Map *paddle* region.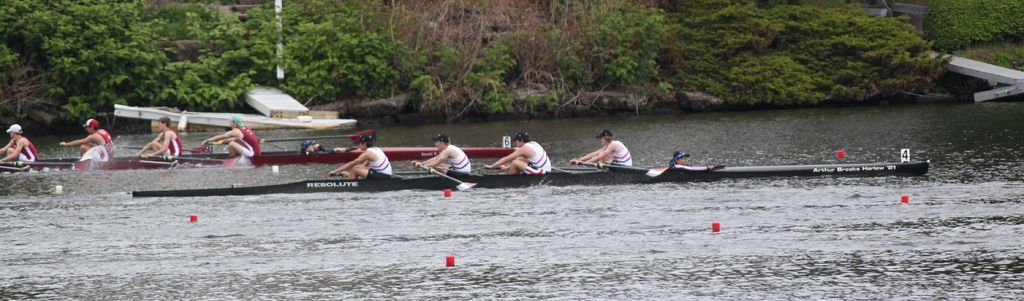
Mapped to bbox=[413, 162, 477, 189].
